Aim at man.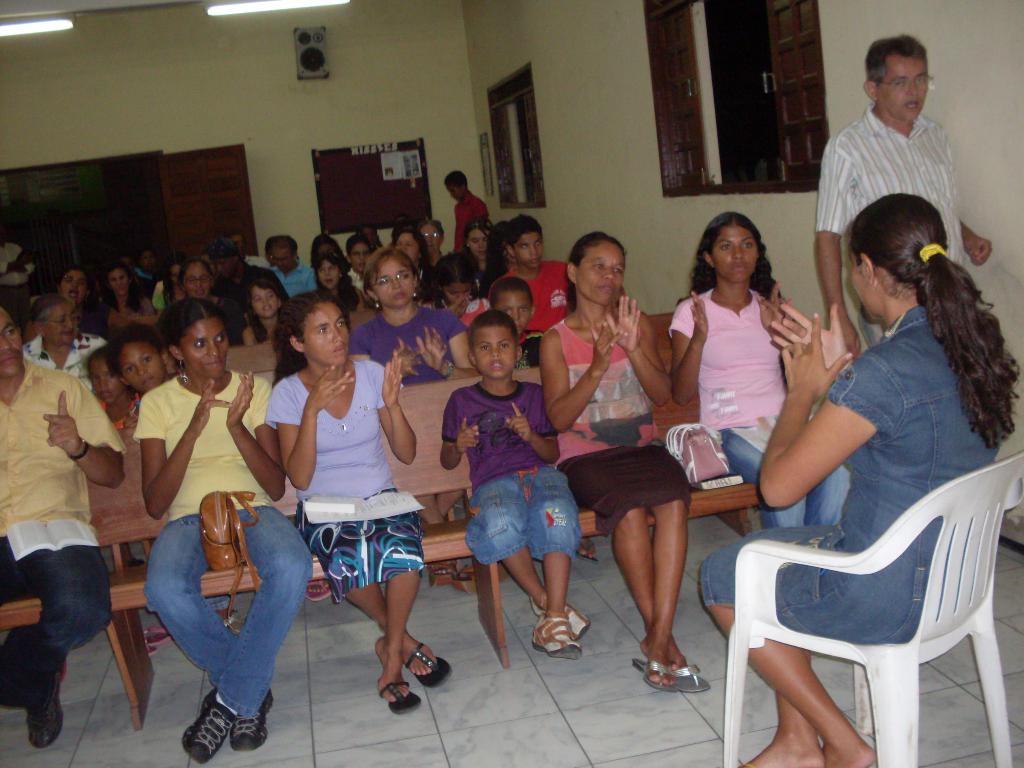
Aimed at bbox=[816, 36, 990, 362].
